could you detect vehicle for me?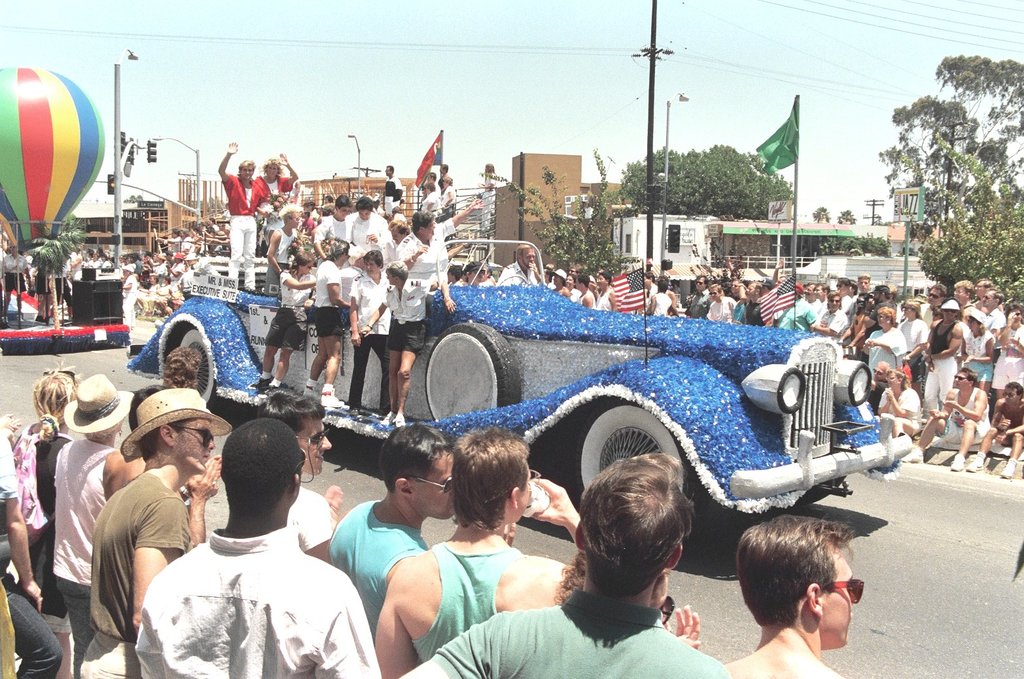
Detection result: bbox=[145, 164, 942, 561].
